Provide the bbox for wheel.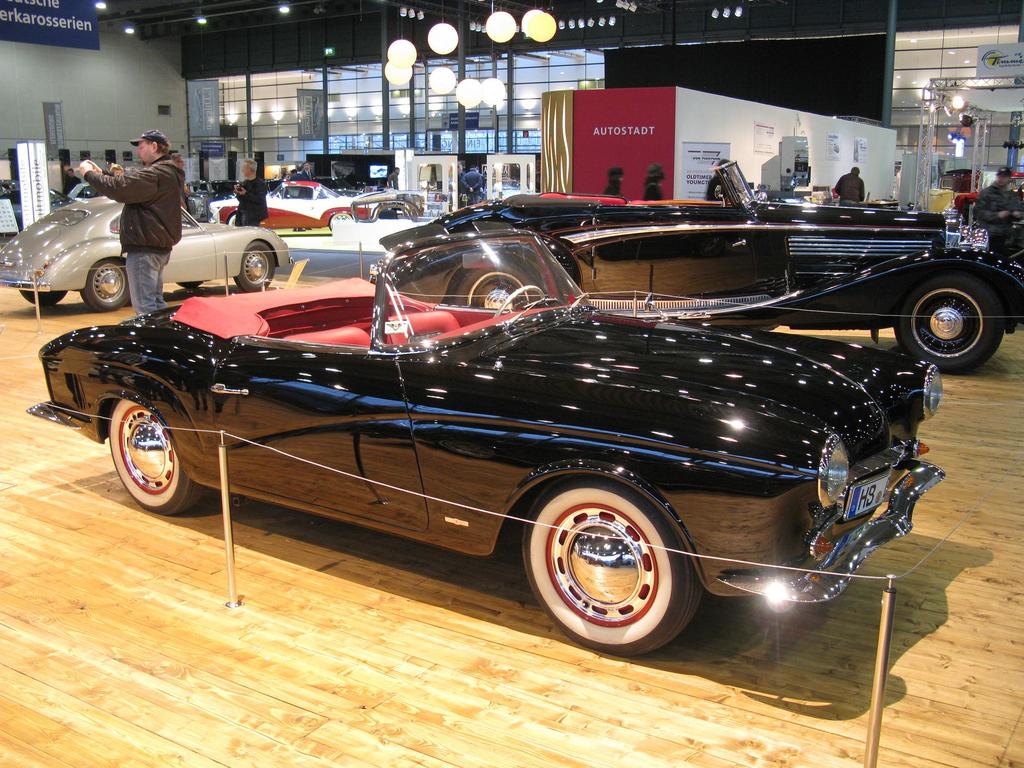
Rect(109, 397, 201, 516).
